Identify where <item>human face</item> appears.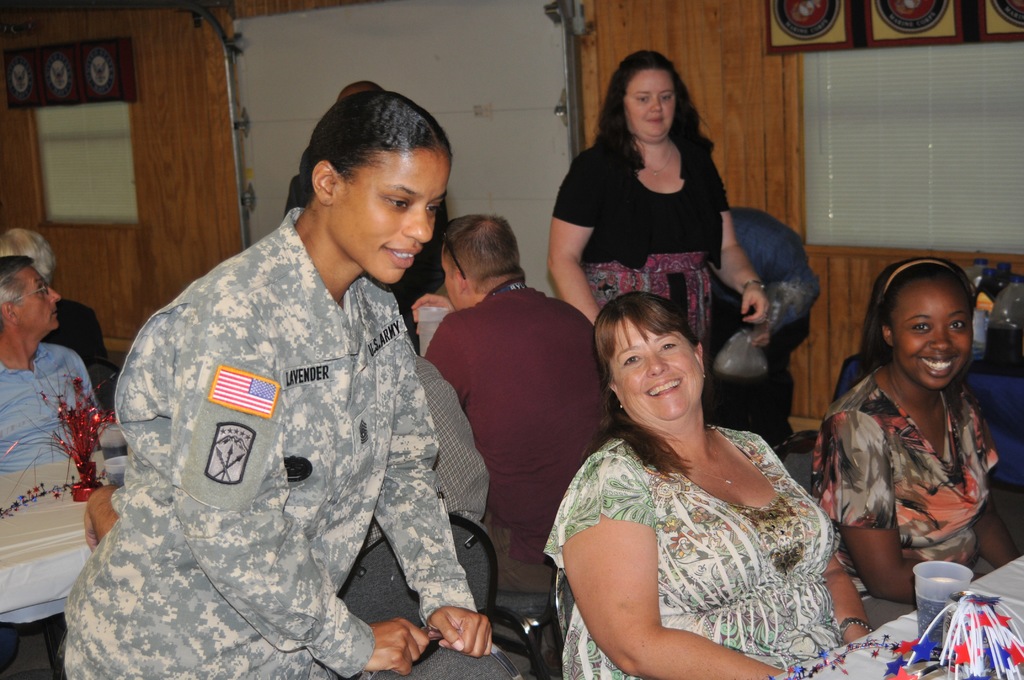
Appears at bbox(13, 261, 61, 334).
